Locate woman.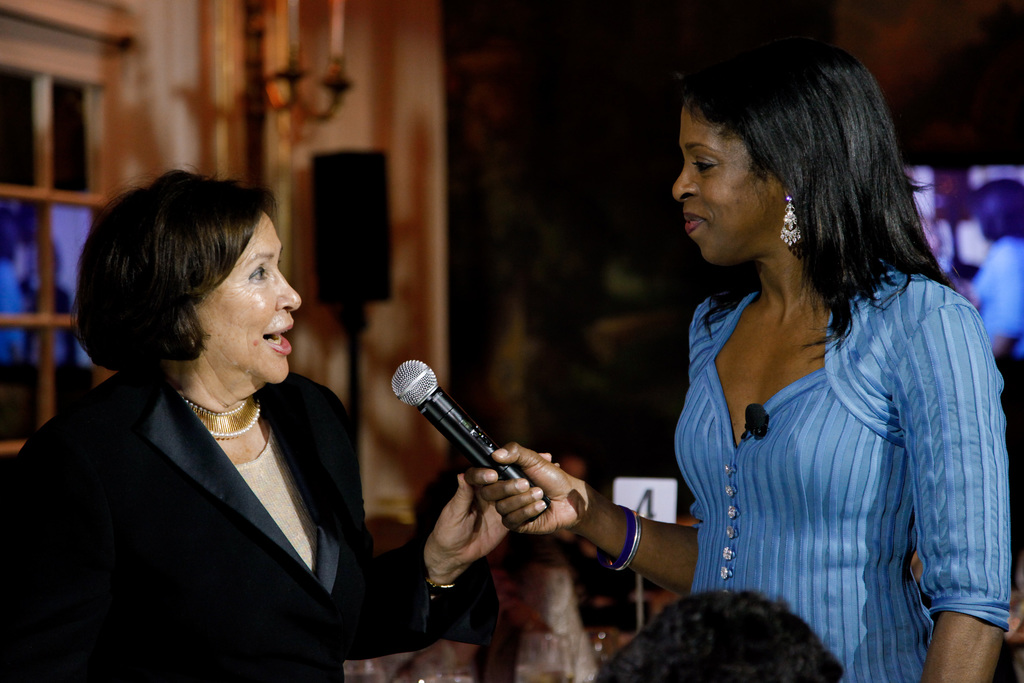
Bounding box: <bbox>463, 35, 1012, 682</bbox>.
